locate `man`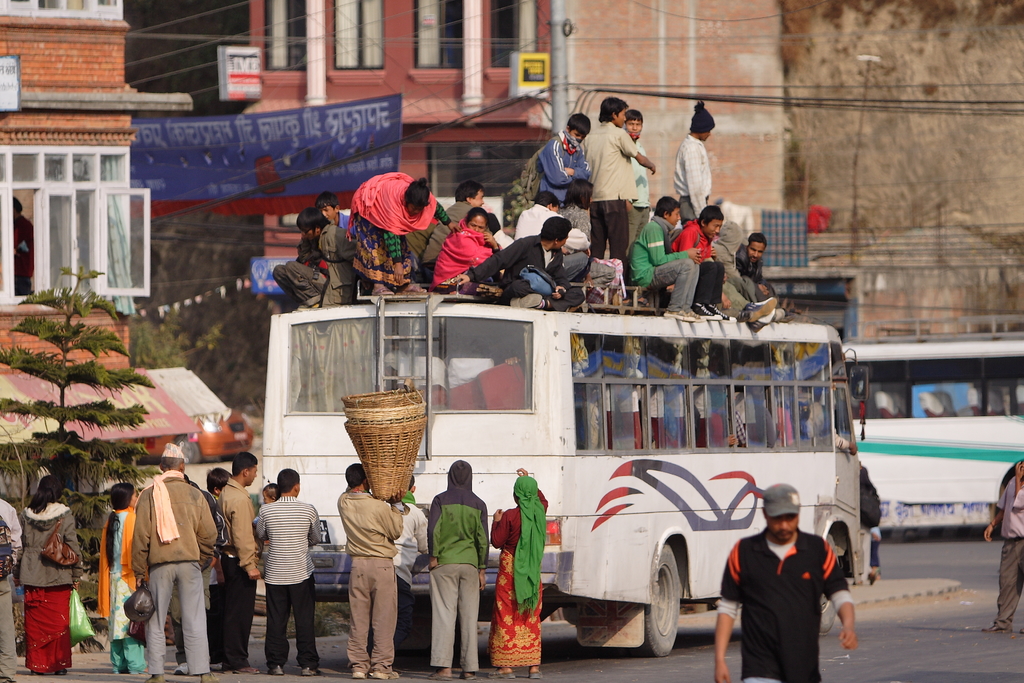
580 92 651 267
